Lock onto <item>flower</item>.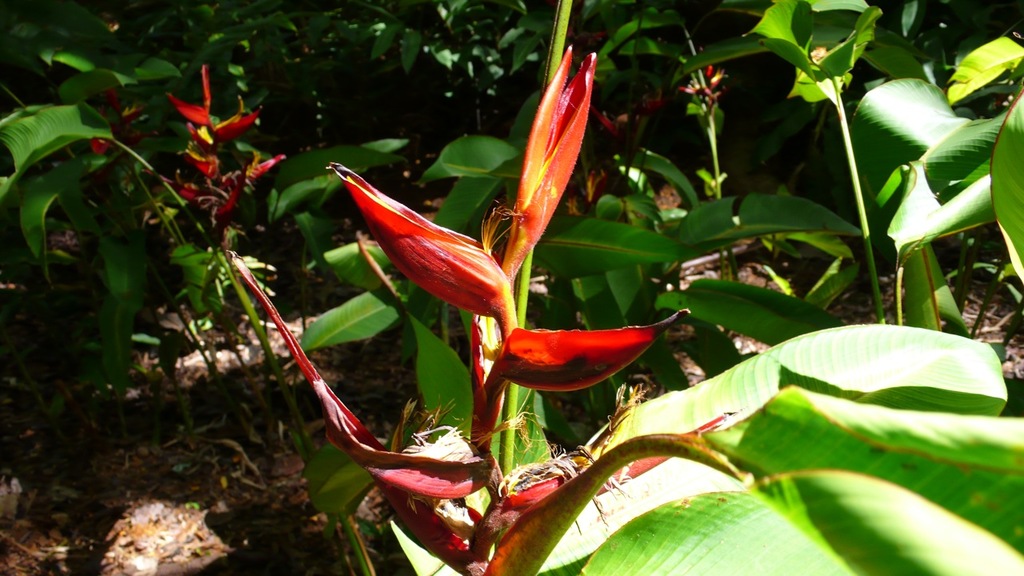
Locked: [218, 153, 287, 212].
